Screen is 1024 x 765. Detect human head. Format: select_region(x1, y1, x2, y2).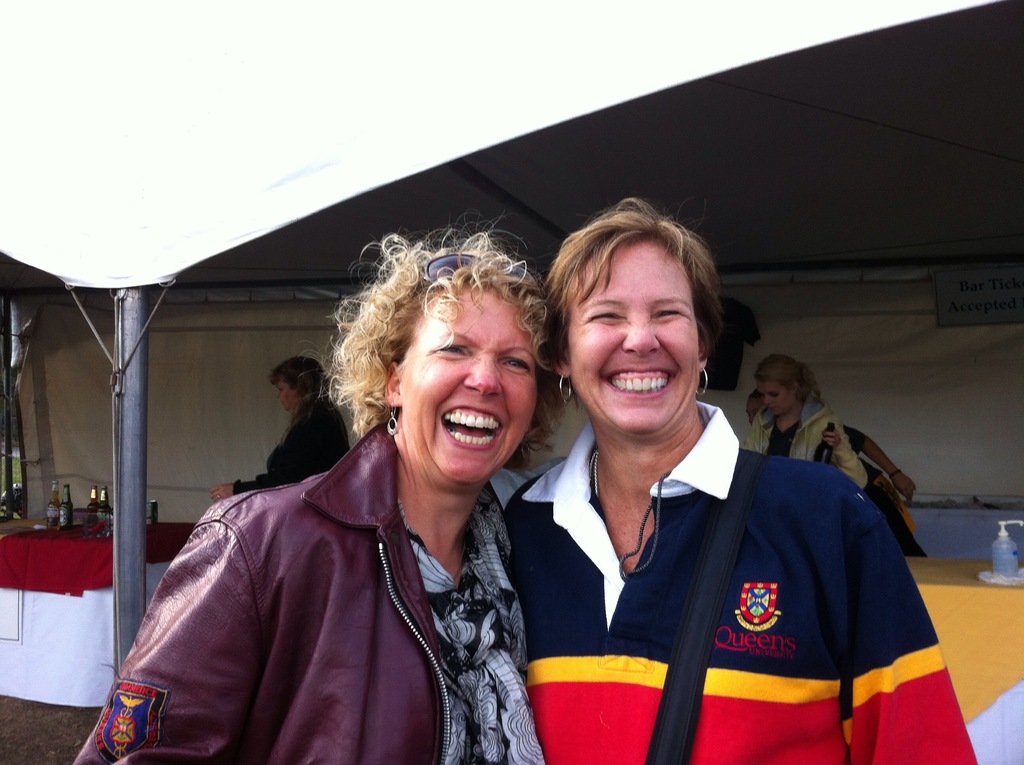
select_region(746, 394, 765, 427).
